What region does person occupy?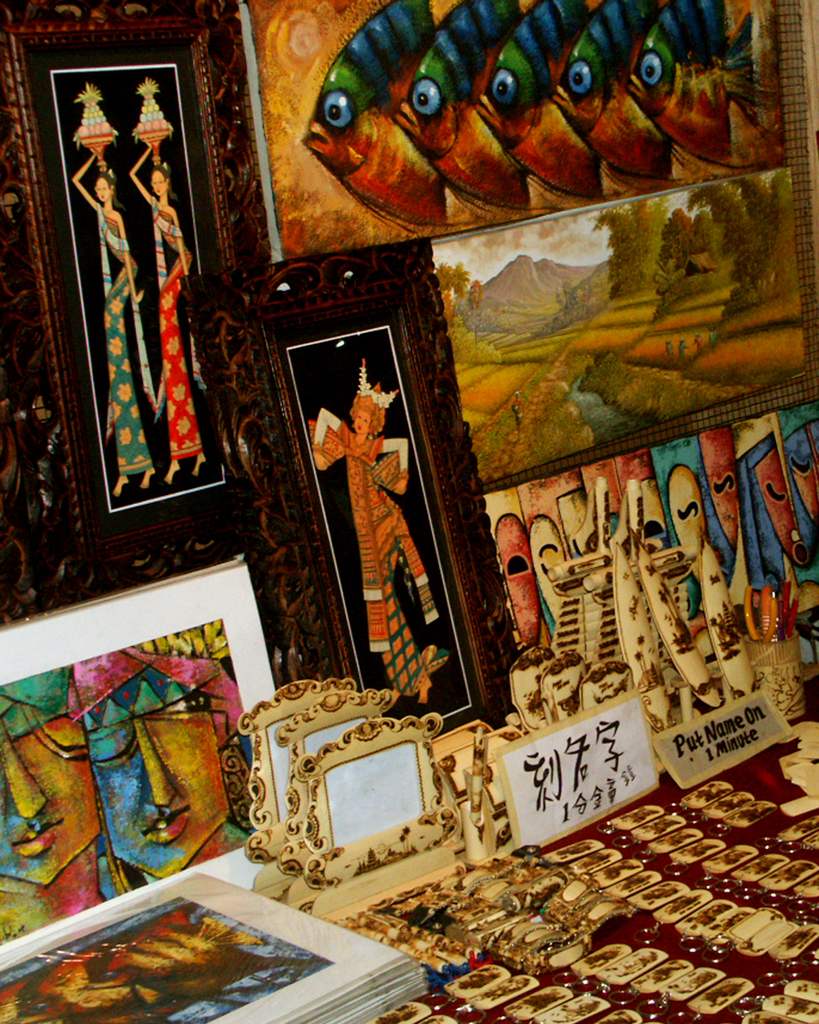
box=[310, 358, 431, 705].
